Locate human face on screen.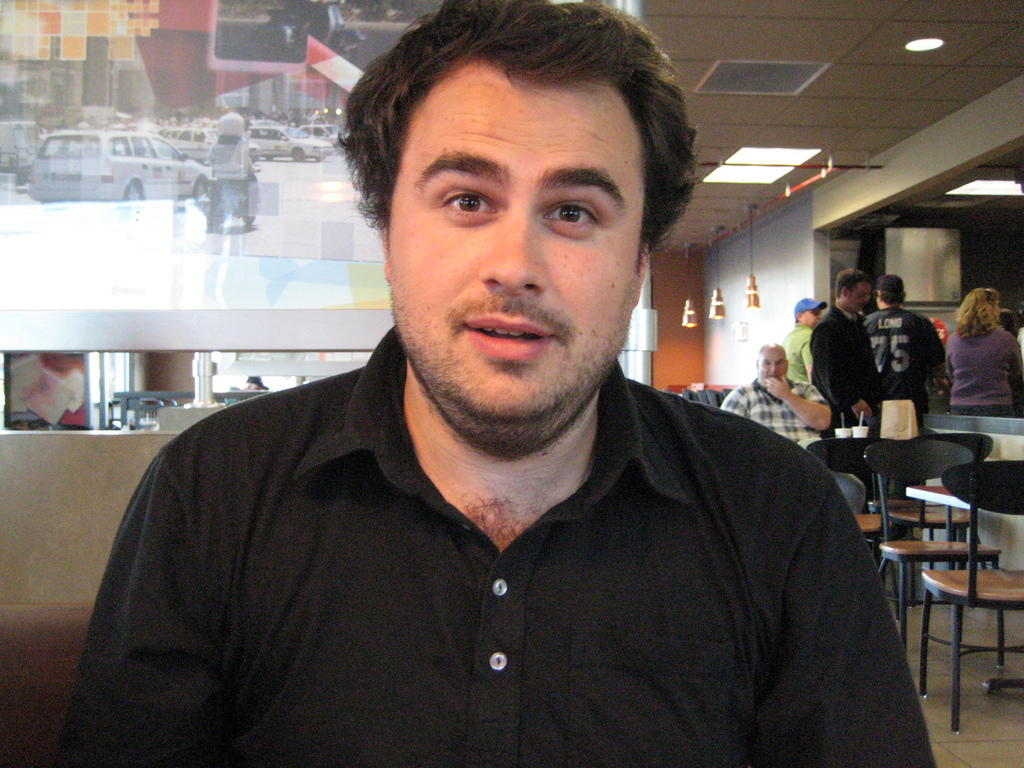
On screen at bbox=[377, 60, 651, 441].
